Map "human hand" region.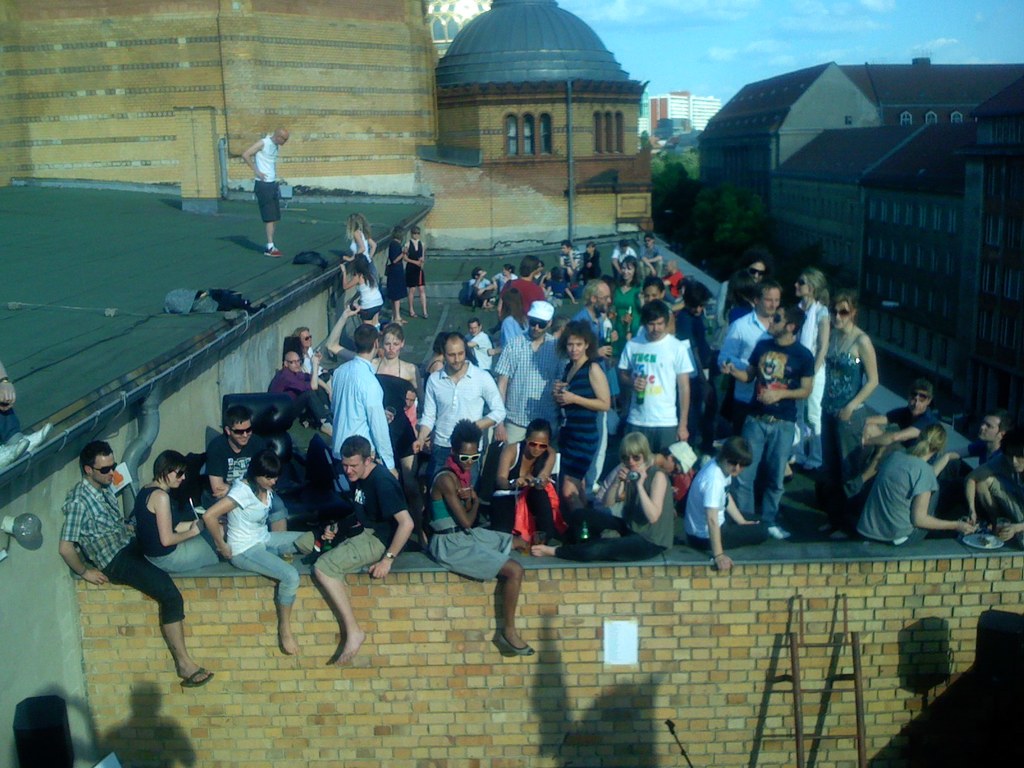
Mapped to 212, 483, 230, 500.
